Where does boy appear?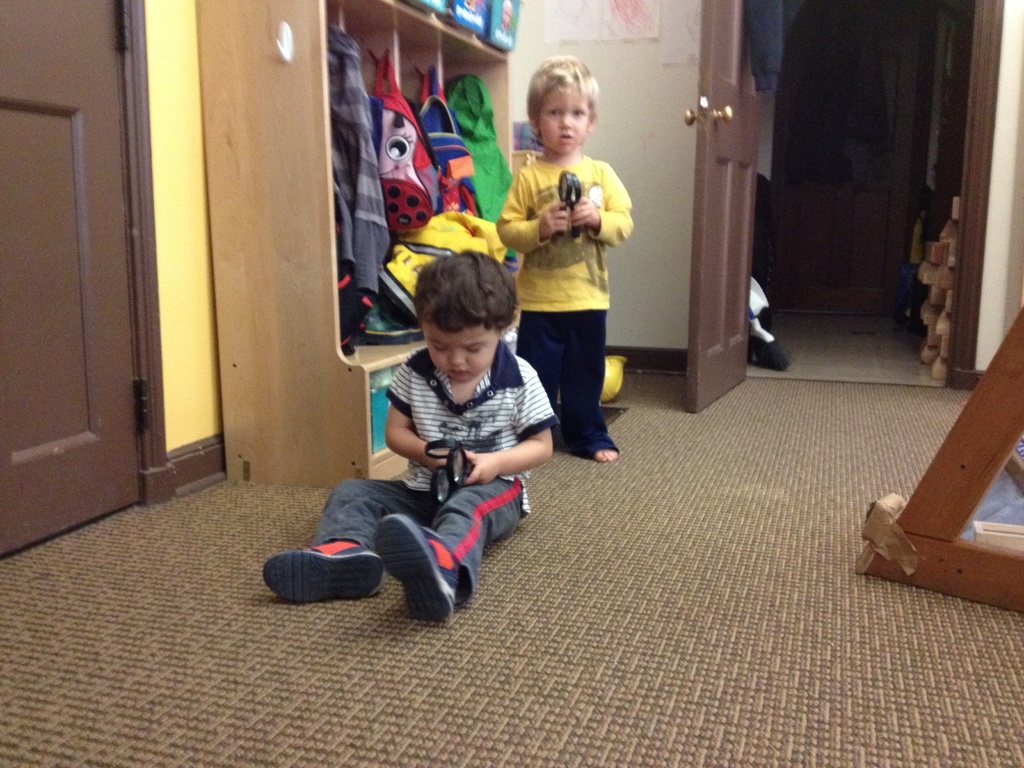
Appears at (left=258, top=253, right=562, bottom=622).
